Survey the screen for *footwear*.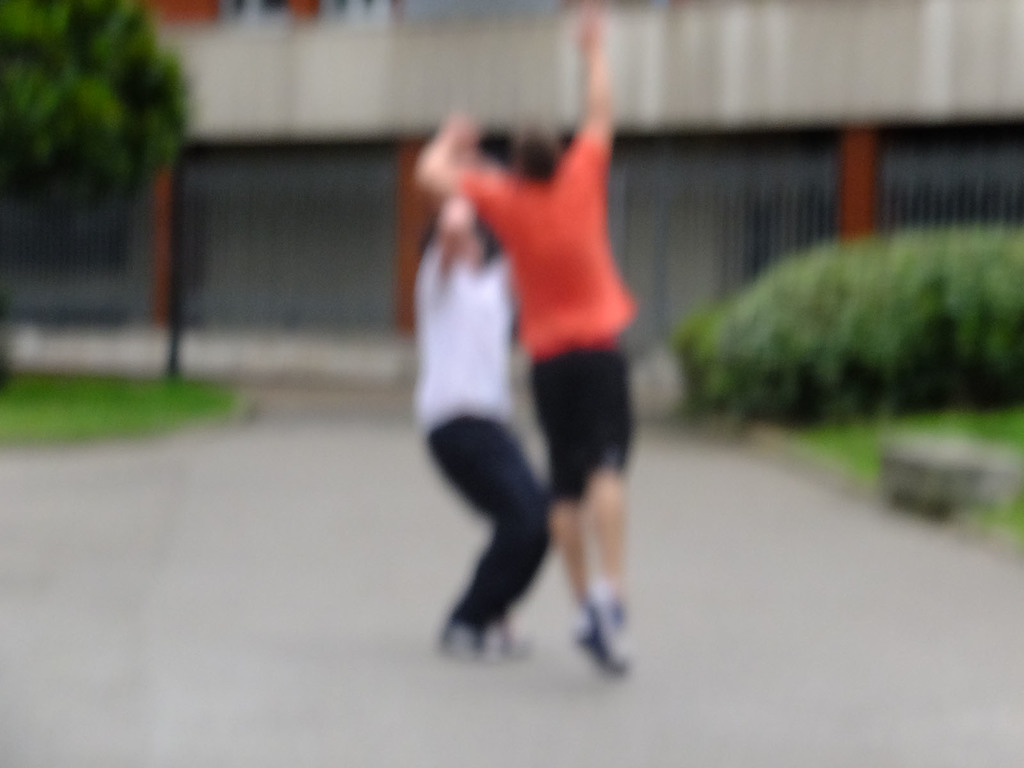
Survey found: box=[548, 563, 622, 673].
